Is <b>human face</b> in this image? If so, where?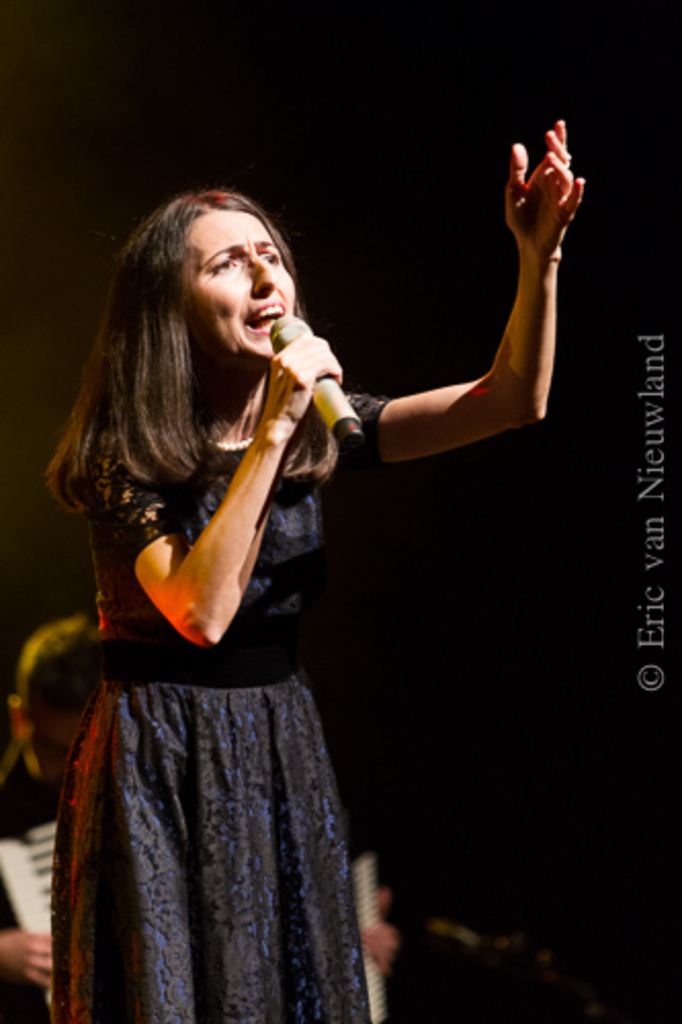
Yes, at 197/215/328/395.
